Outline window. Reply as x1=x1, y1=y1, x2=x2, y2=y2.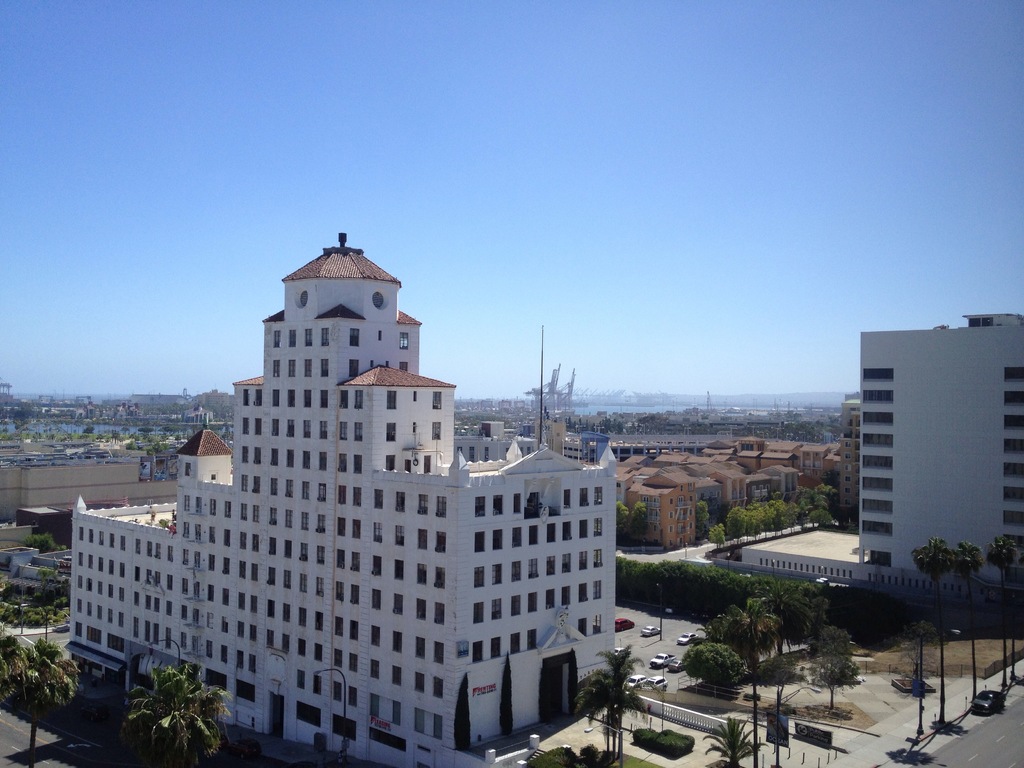
x1=316, y1=611, x2=323, y2=632.
